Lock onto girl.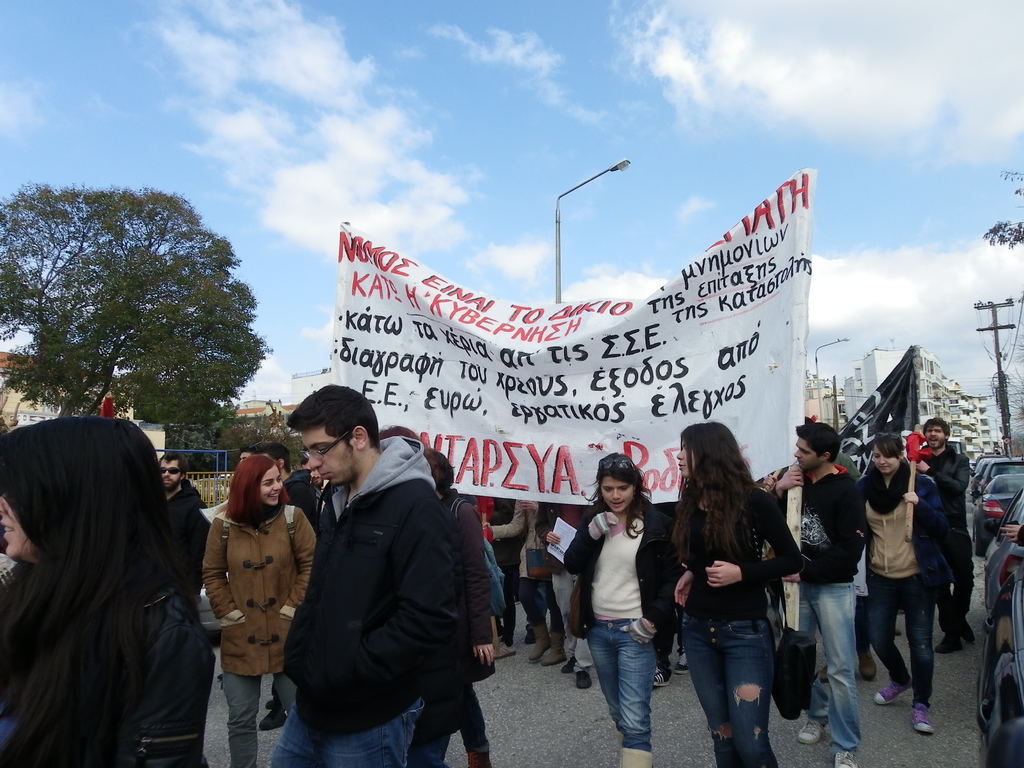
Locked: box(563, 446, 674, 766).
